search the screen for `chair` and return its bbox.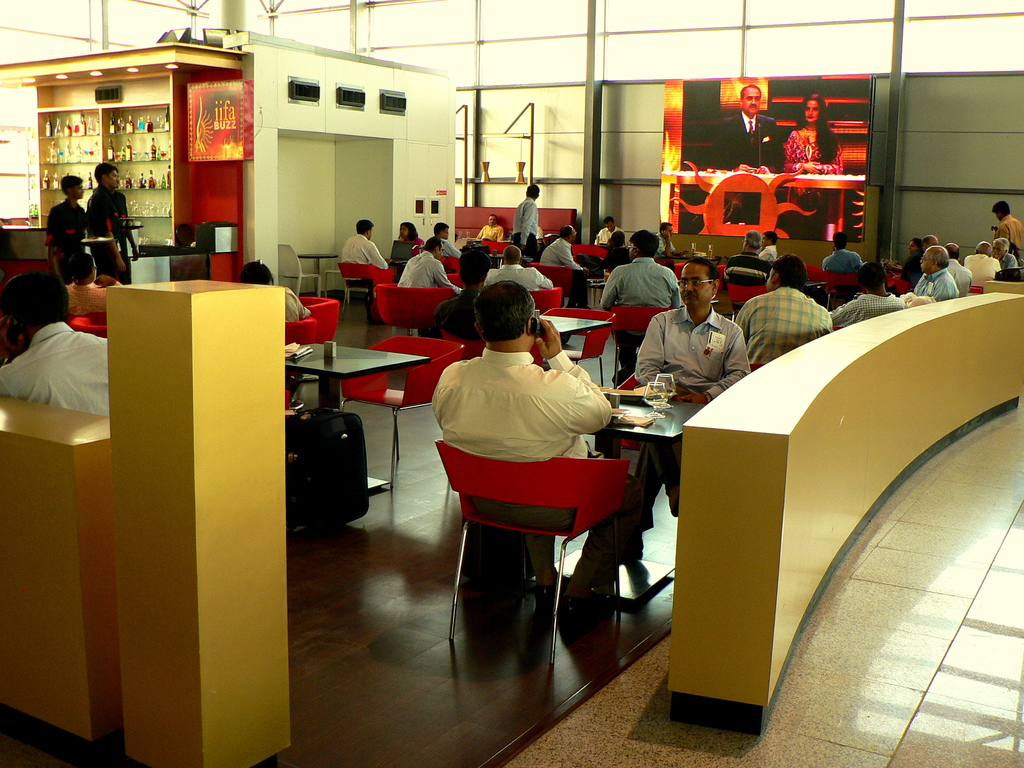
Found: rect(527, 262, 573, 305).
